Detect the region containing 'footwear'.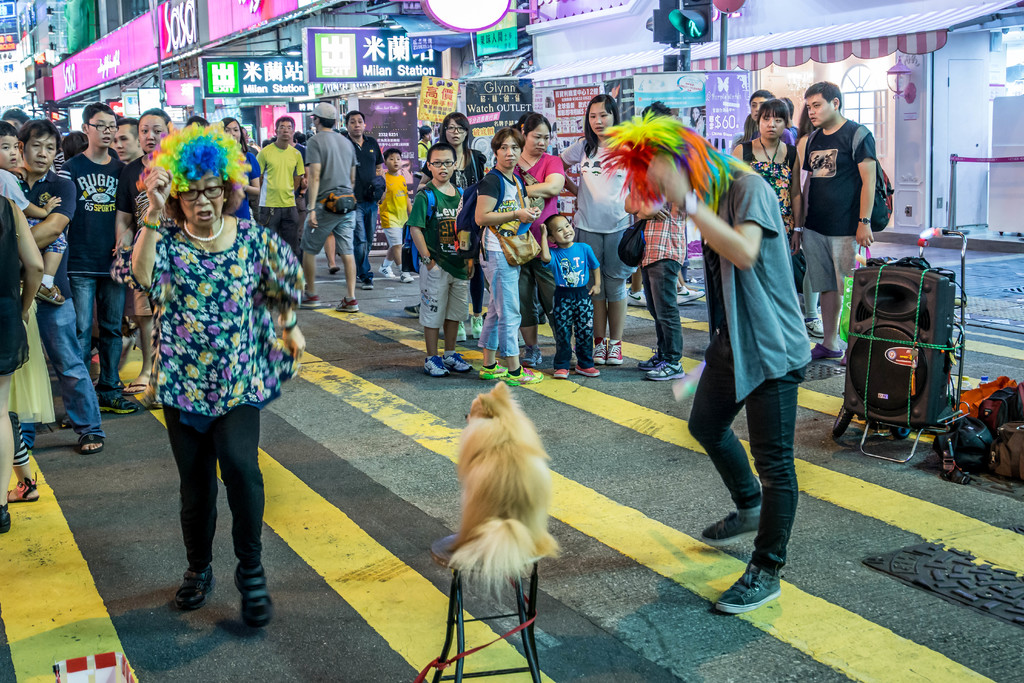
bbox=[0, 499, 12, 541].
